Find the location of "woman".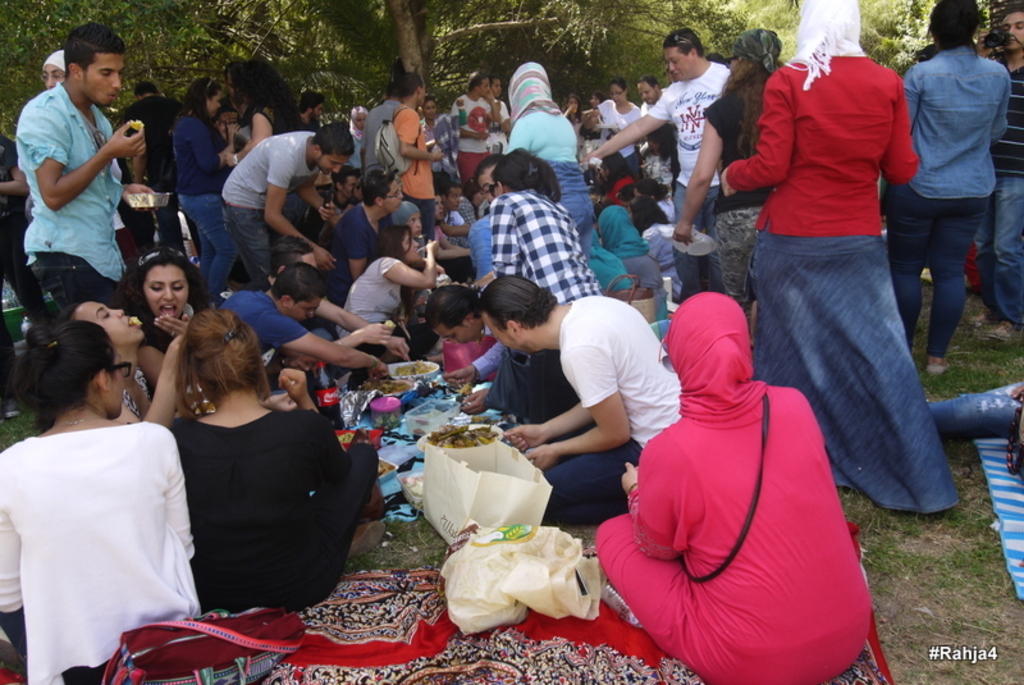
Location: bbox(508, 60, 599, 254).
